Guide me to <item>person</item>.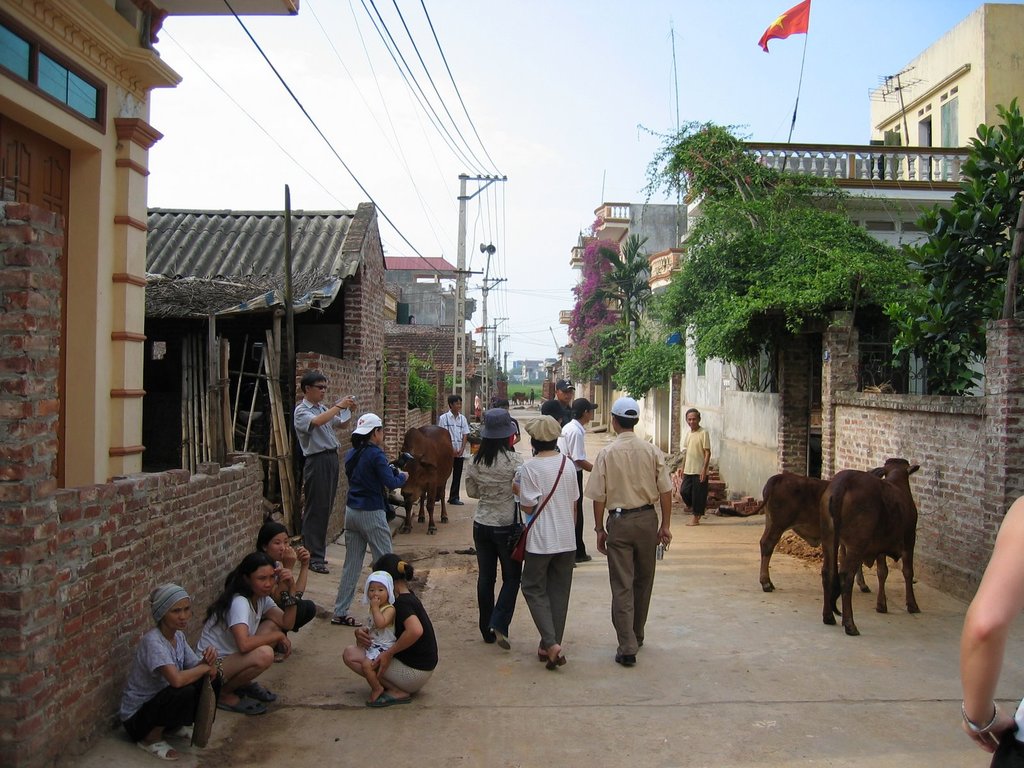
Guidance: BBox(437, 399, 468, 505).
